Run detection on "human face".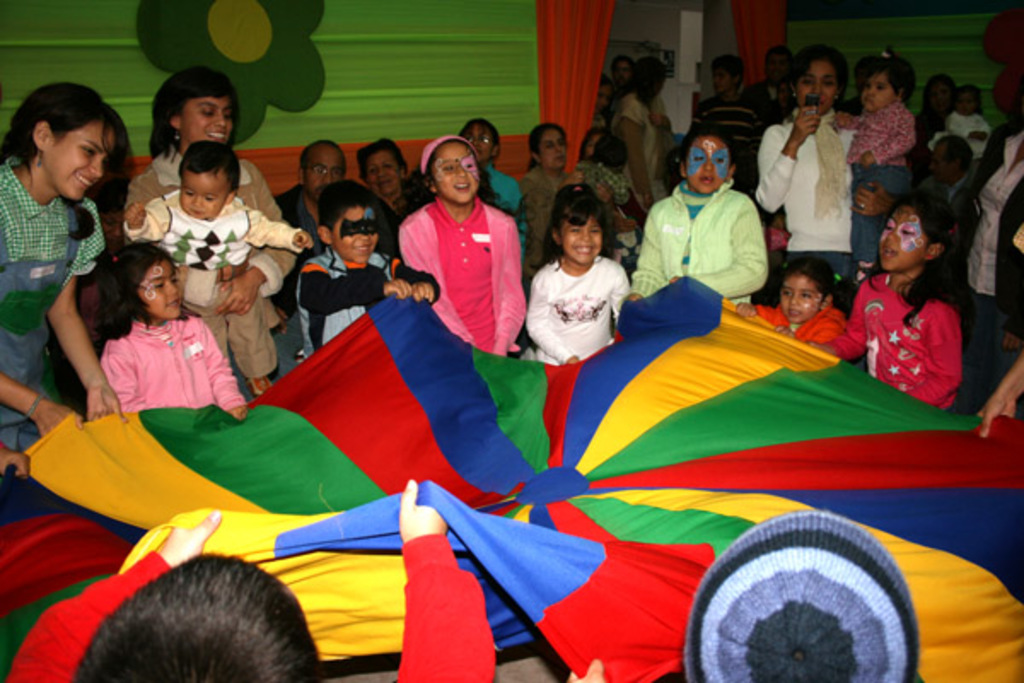
Result: <box>333,205,377,261</box>.
